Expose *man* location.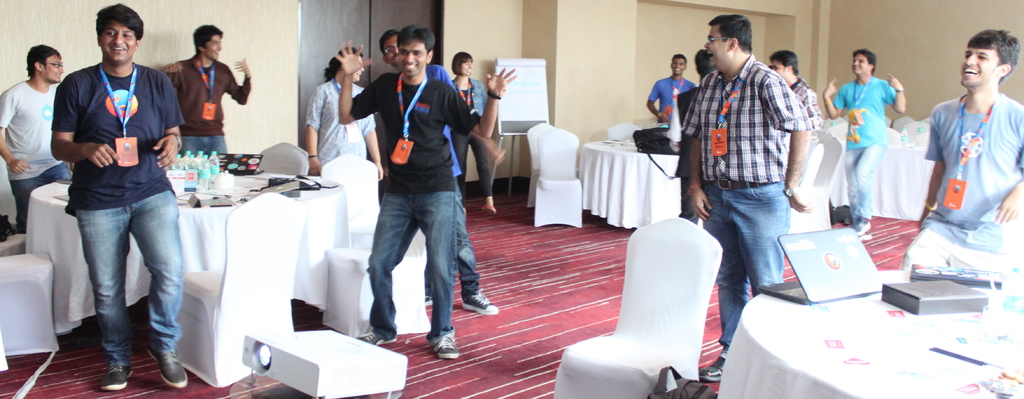
Exposed at rect(648, 57, 700, 123).
